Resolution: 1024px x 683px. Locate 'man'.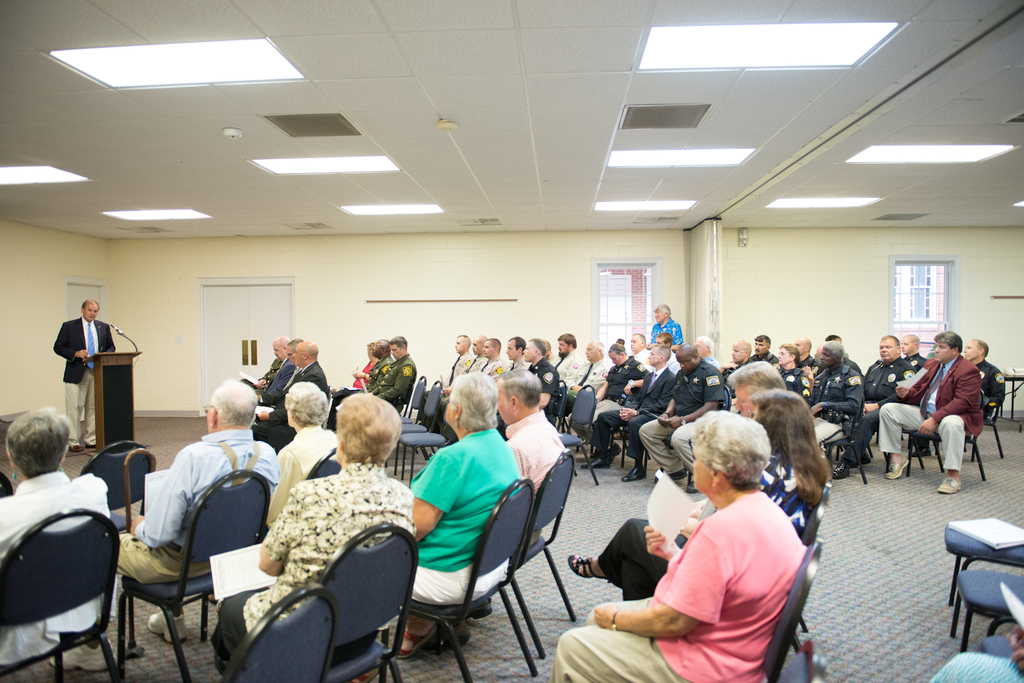
585, 342, 675, 485.
